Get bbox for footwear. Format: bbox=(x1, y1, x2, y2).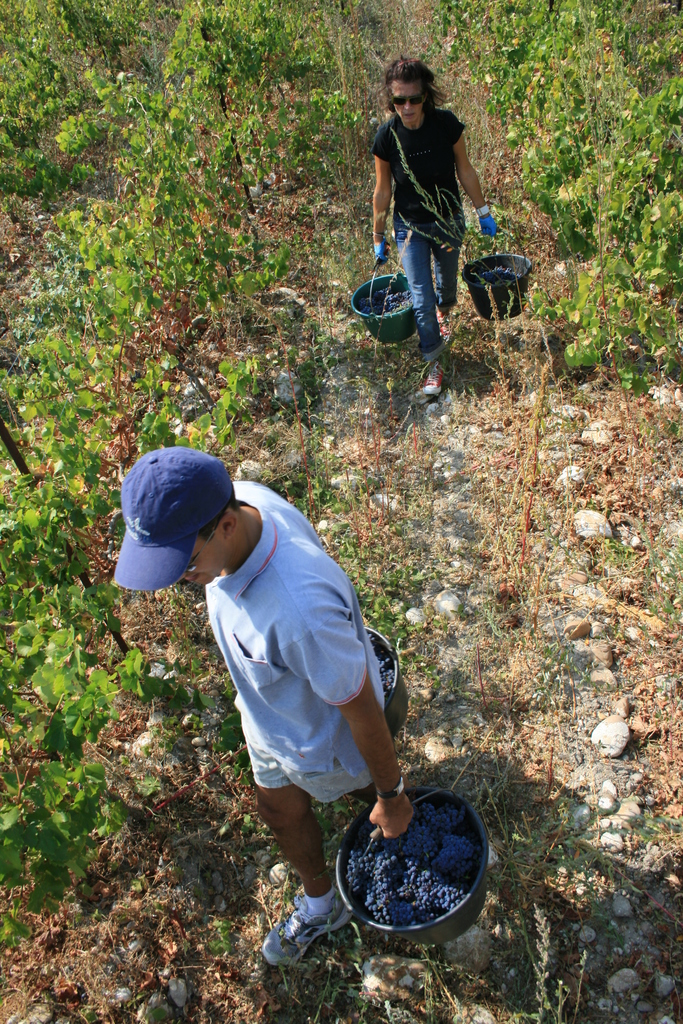
bbox=(418, 357, 449, 401).
